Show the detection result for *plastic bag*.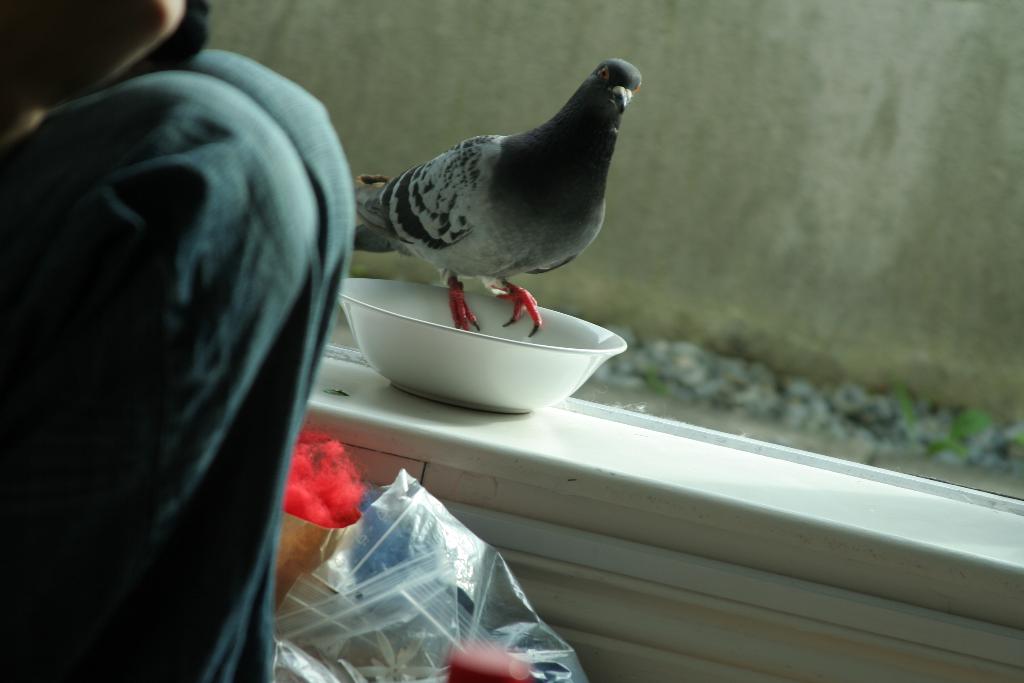
bbox=[308, 465, 589, 682].
